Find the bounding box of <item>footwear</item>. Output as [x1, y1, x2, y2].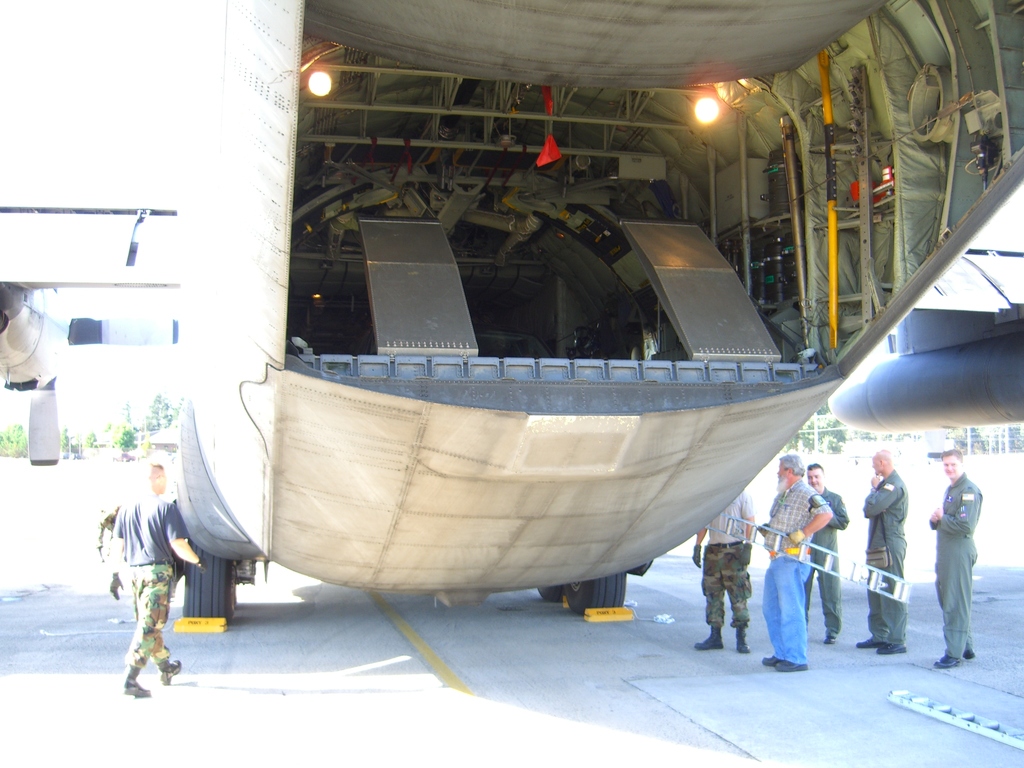
[877, 641, 900, 651].
